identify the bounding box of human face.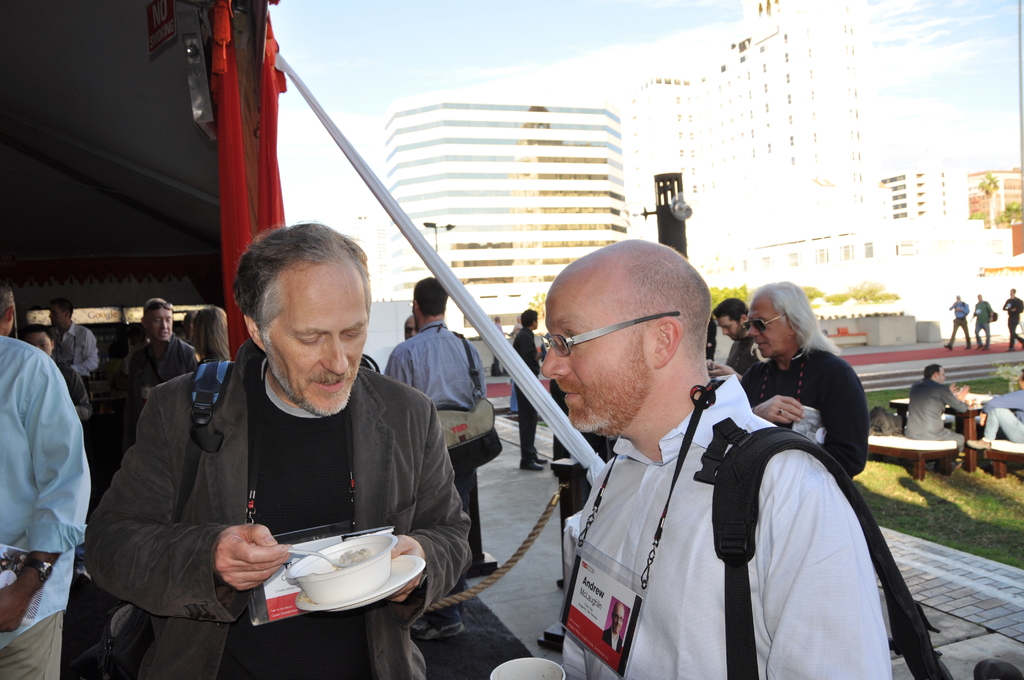
detection(52, 308, 65, 329).
